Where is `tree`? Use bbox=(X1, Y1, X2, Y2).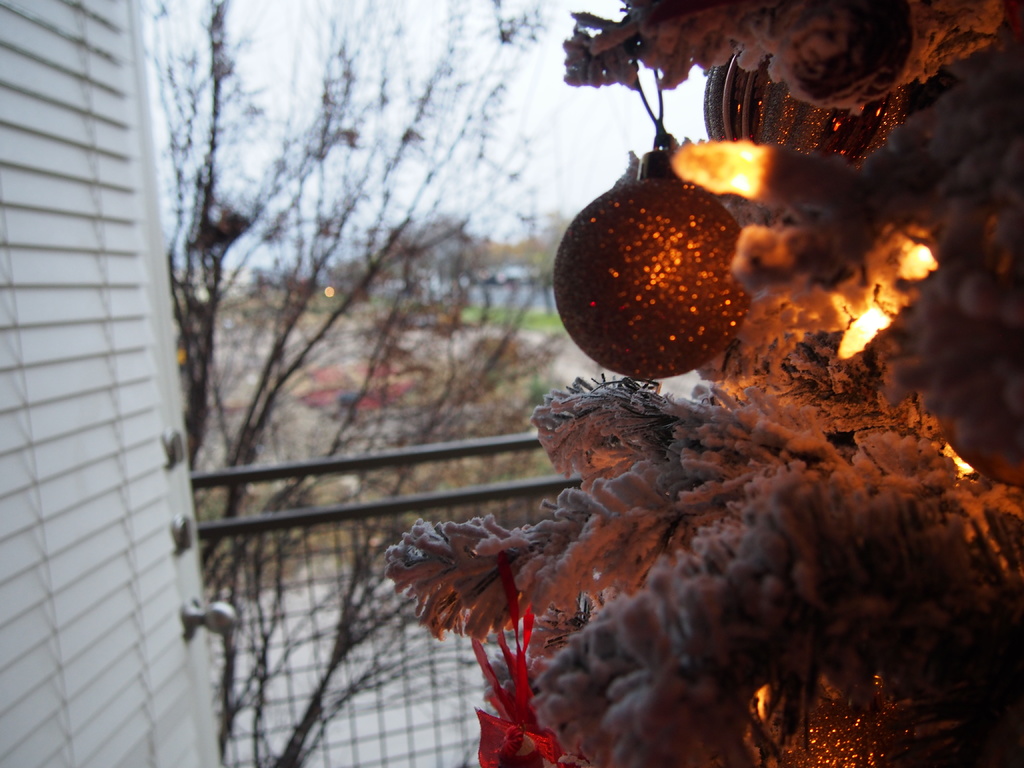
bbox=(155, 0, 573, 767).
